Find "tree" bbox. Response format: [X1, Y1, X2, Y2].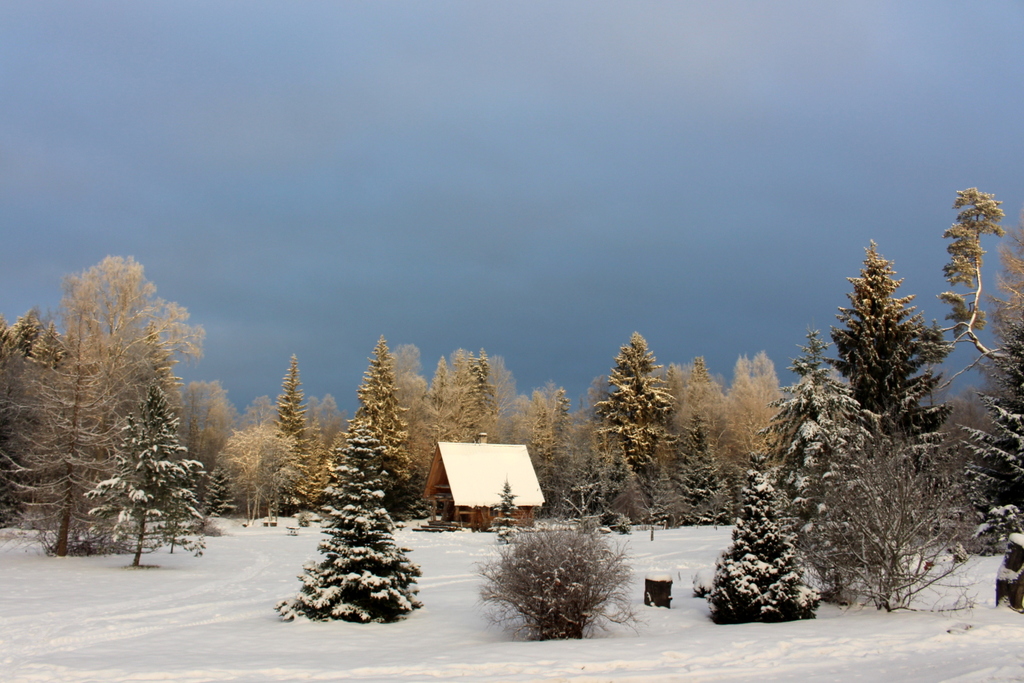
[252, 346, 349, 537].
